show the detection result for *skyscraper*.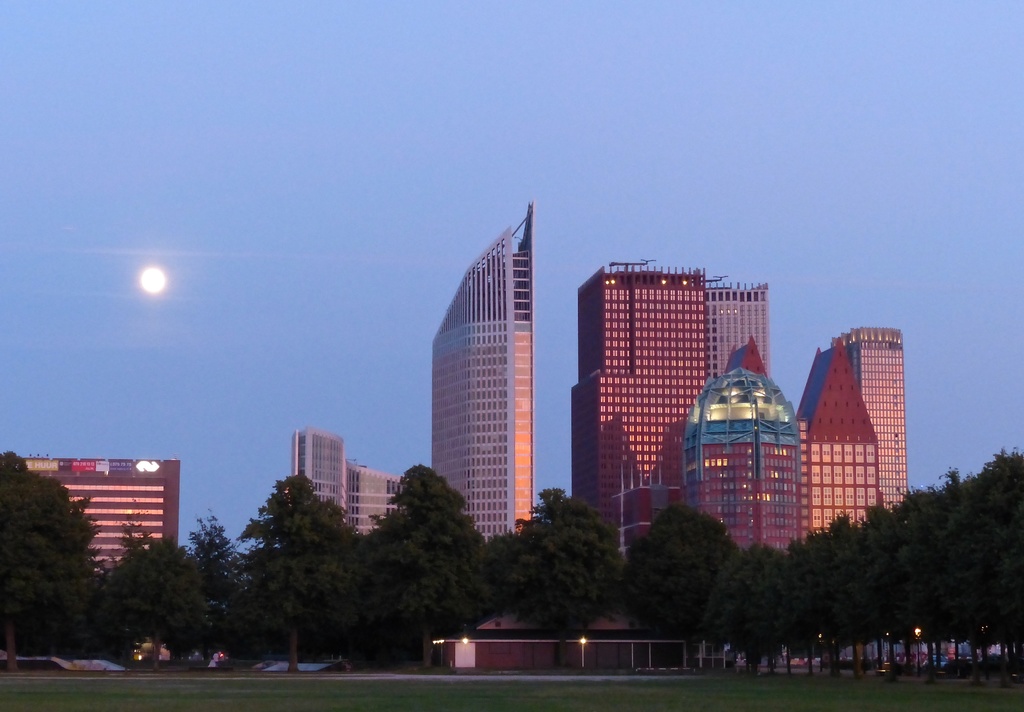
region(429, 200, 536, 542).
